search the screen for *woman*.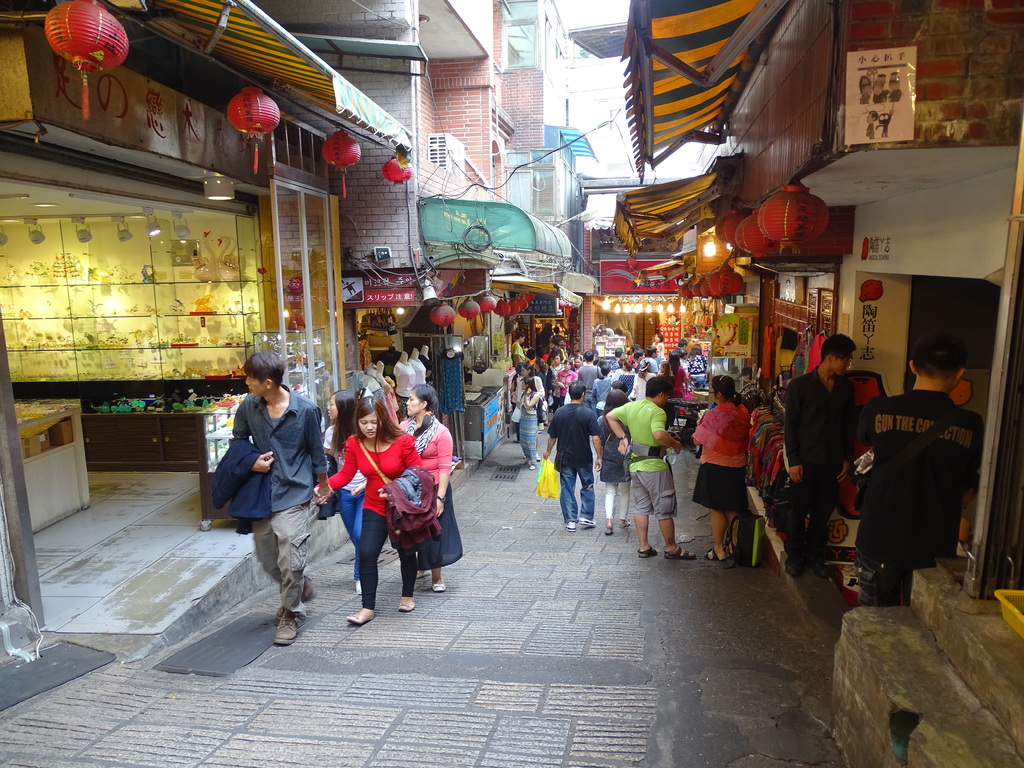
Found at BBox(598, 388, 632, 536).
